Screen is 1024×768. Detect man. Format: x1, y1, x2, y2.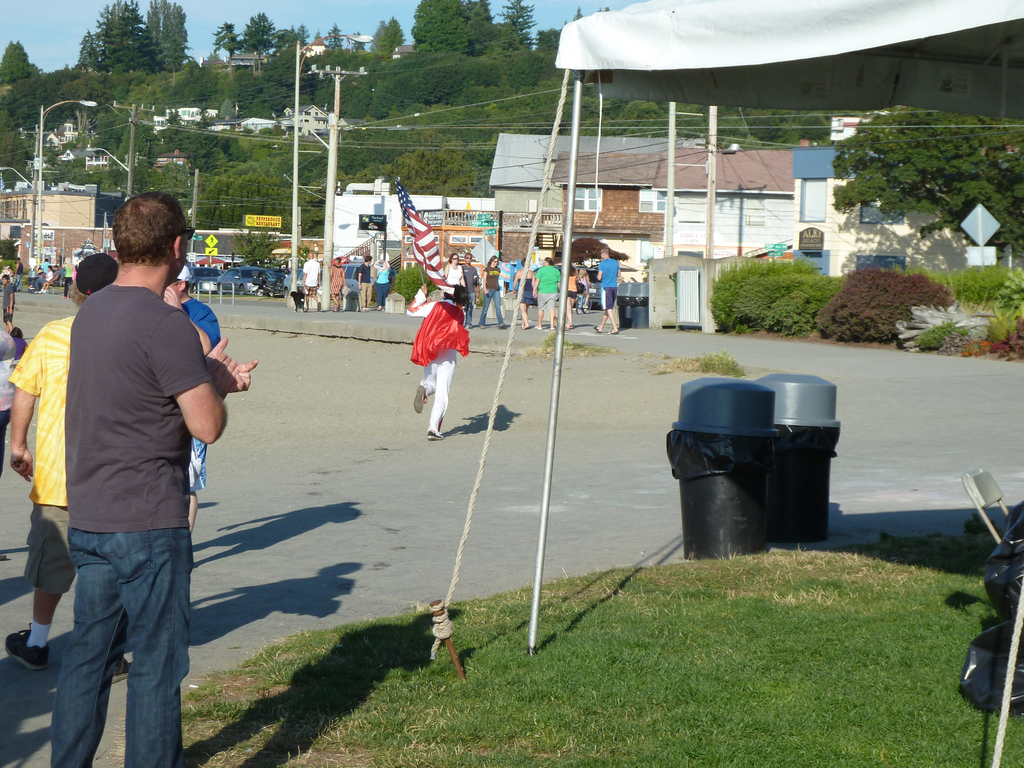
52, 195, 259, 767.
